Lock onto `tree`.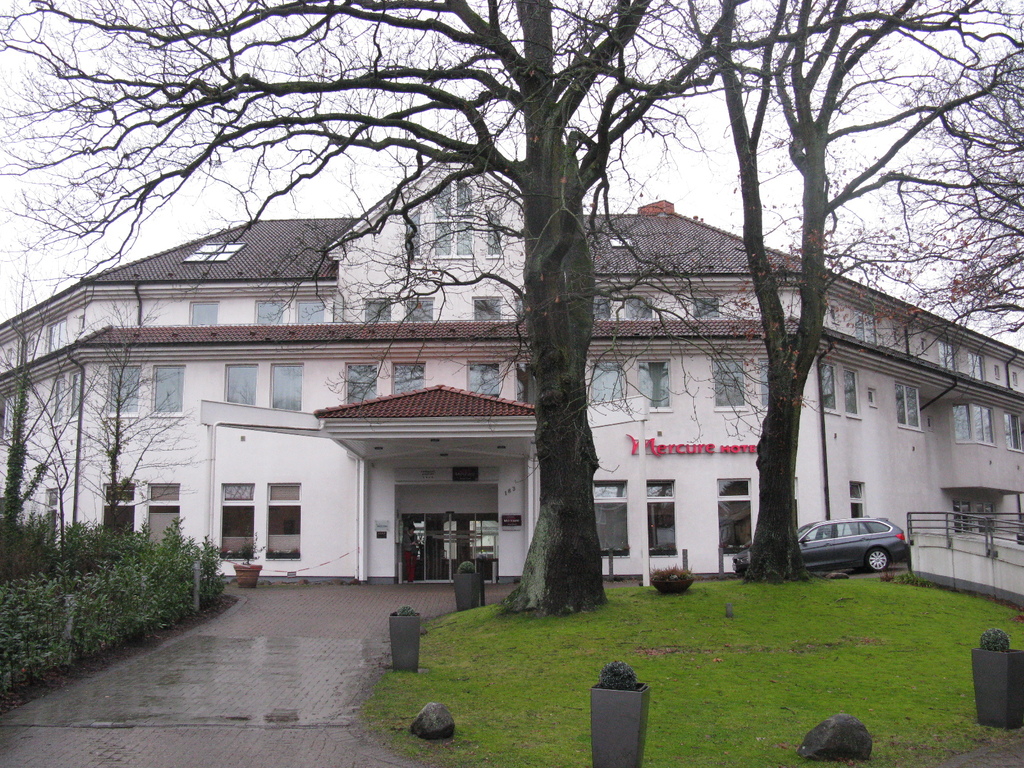
Locked: [x1=607, y1=0, x2=1023, y2=576].
